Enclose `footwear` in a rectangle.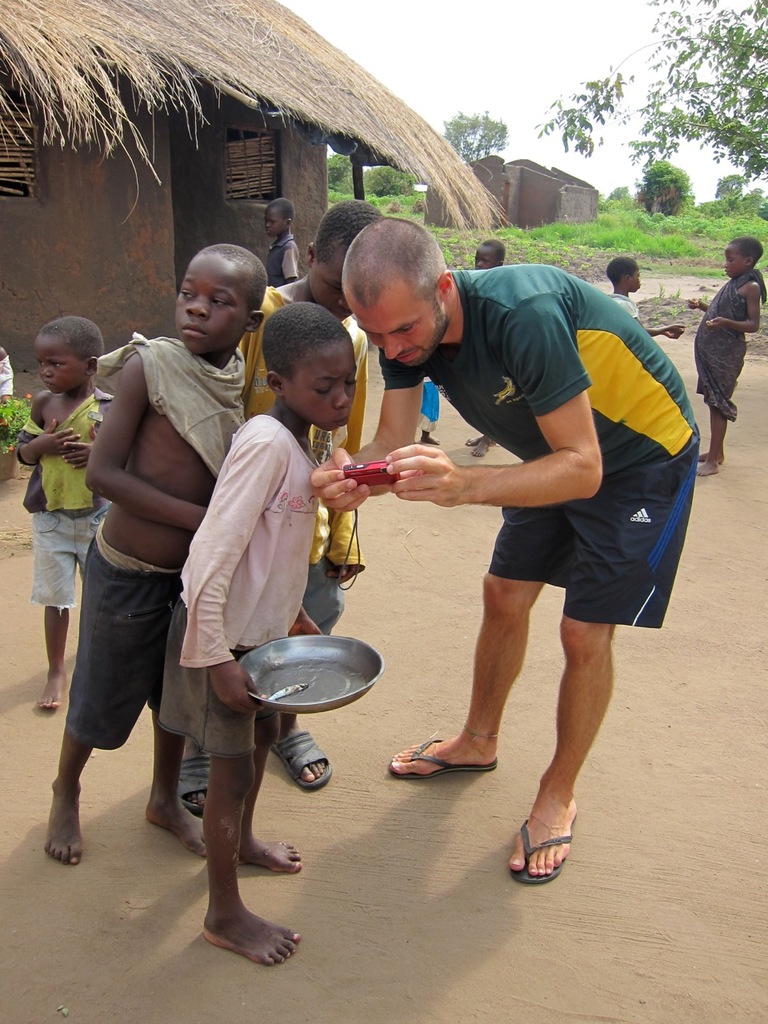
(left=510, top=798, right=591, bottom=885).
